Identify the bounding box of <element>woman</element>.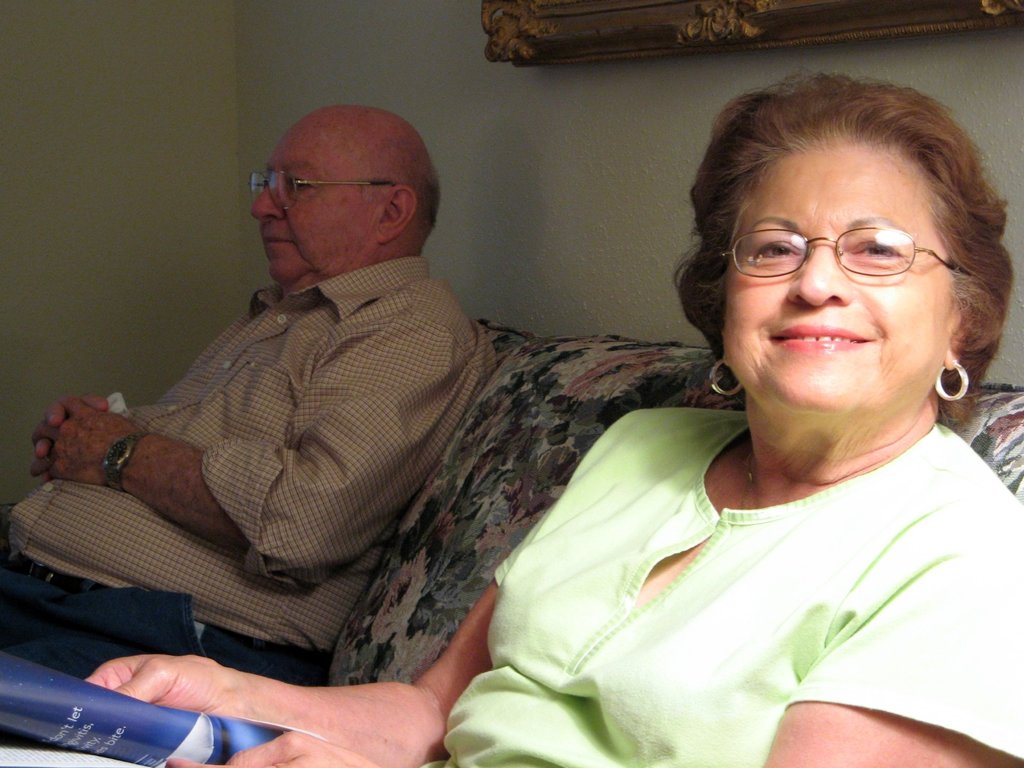
detection(83, 108, 966, 751).
